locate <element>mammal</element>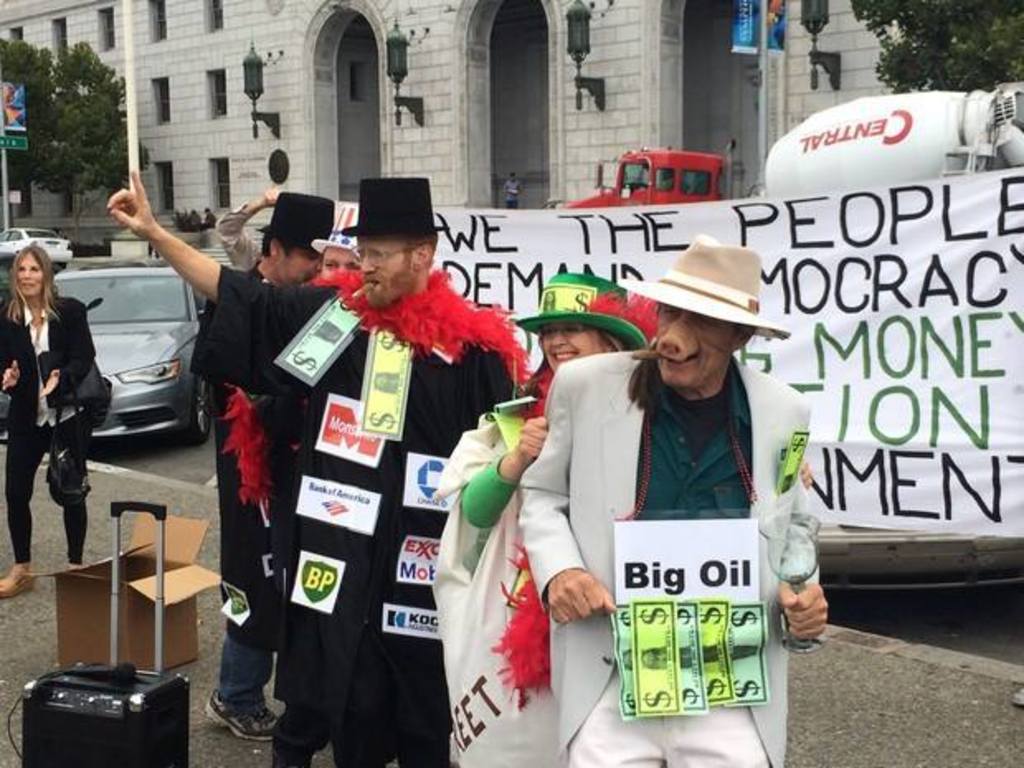
[left=106, top=170, right=530, bottom=766]
